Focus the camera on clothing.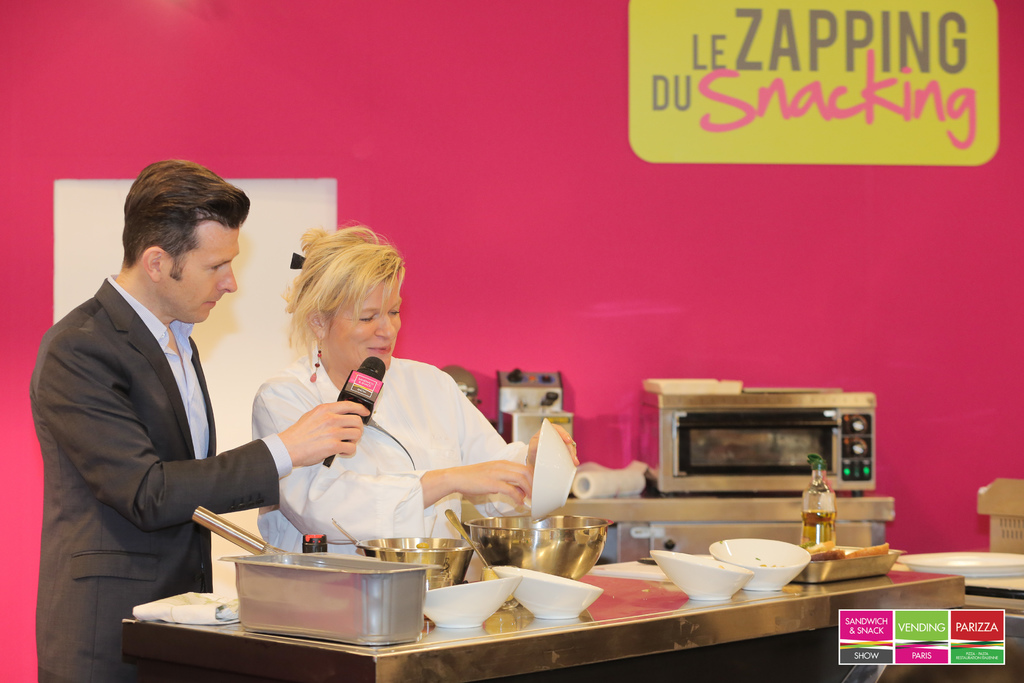
Focus region: x1=26 y1=220 x2=293 y2=661.
